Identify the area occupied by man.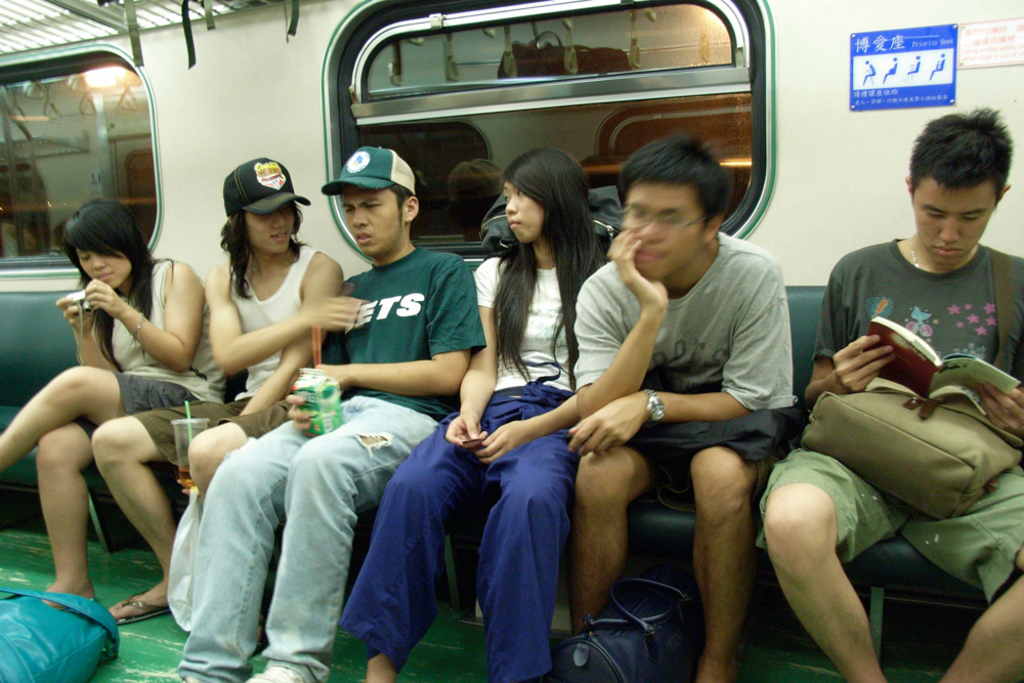
Area: x1=188, y1=140, x2=484, y2=682.
